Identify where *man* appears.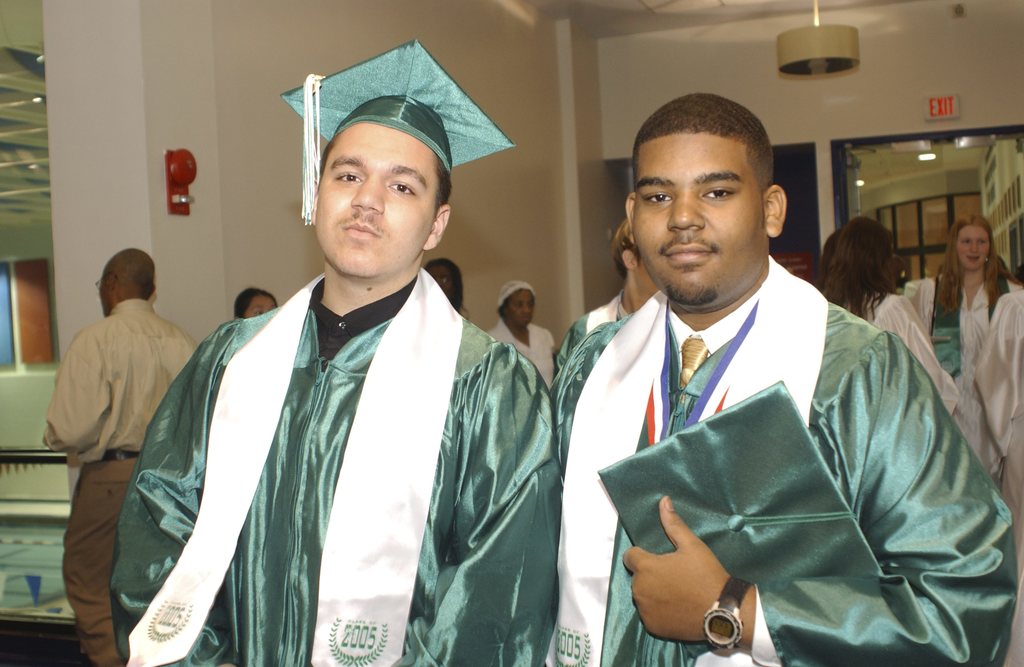
Appears at box=[957, 291, 1023, 666].
